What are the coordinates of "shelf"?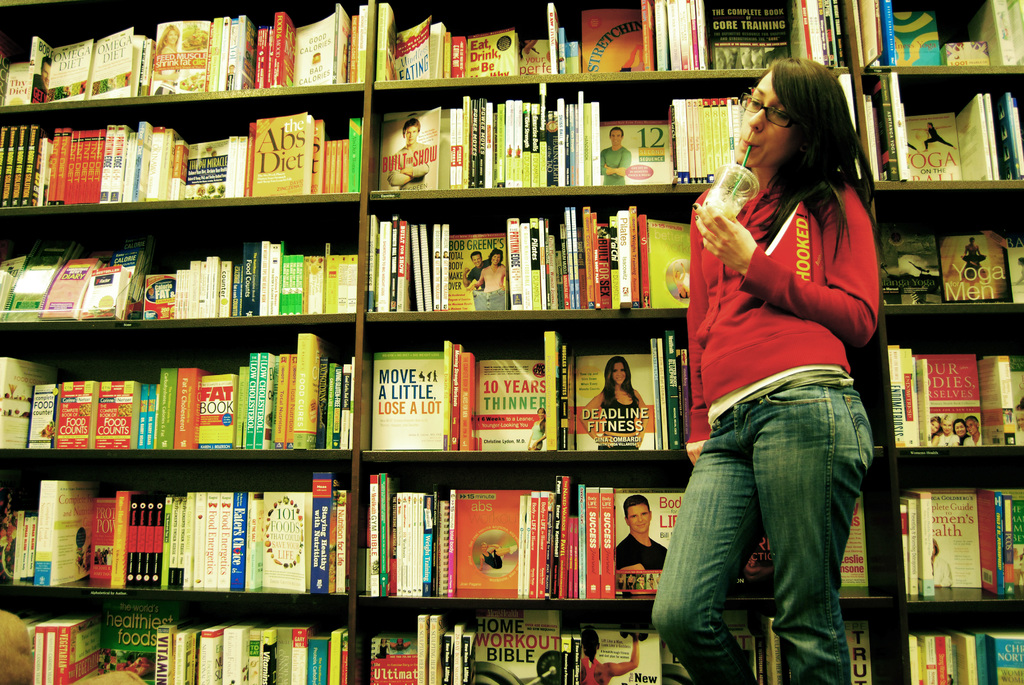
select_region(368, 0, 835, 87).
